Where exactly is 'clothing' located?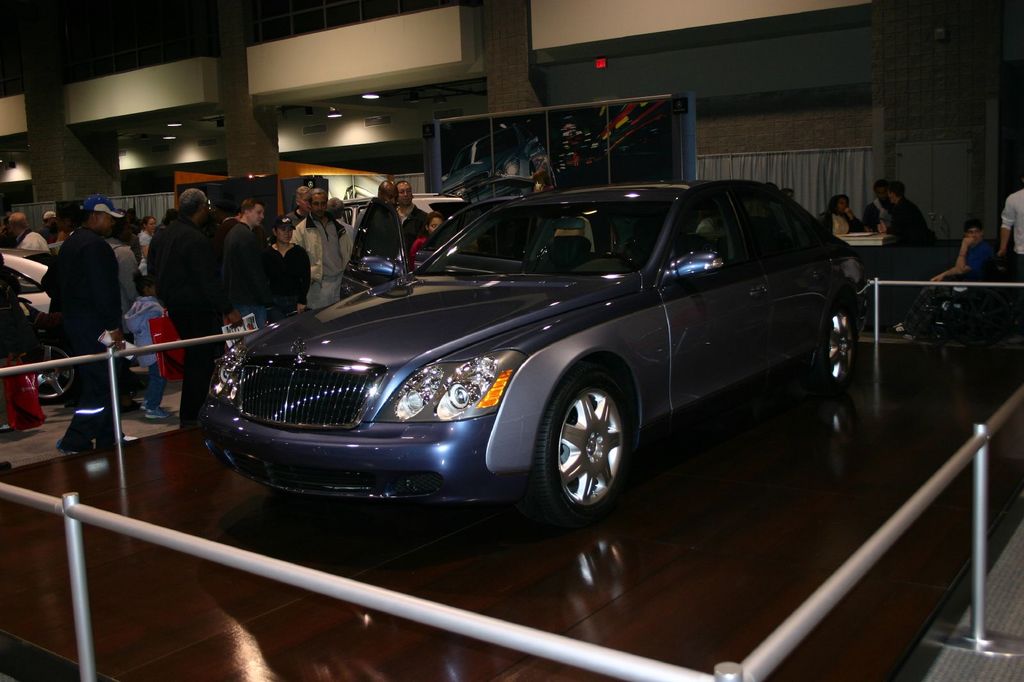
Its bounding box is (139, 225, 156, 269).
